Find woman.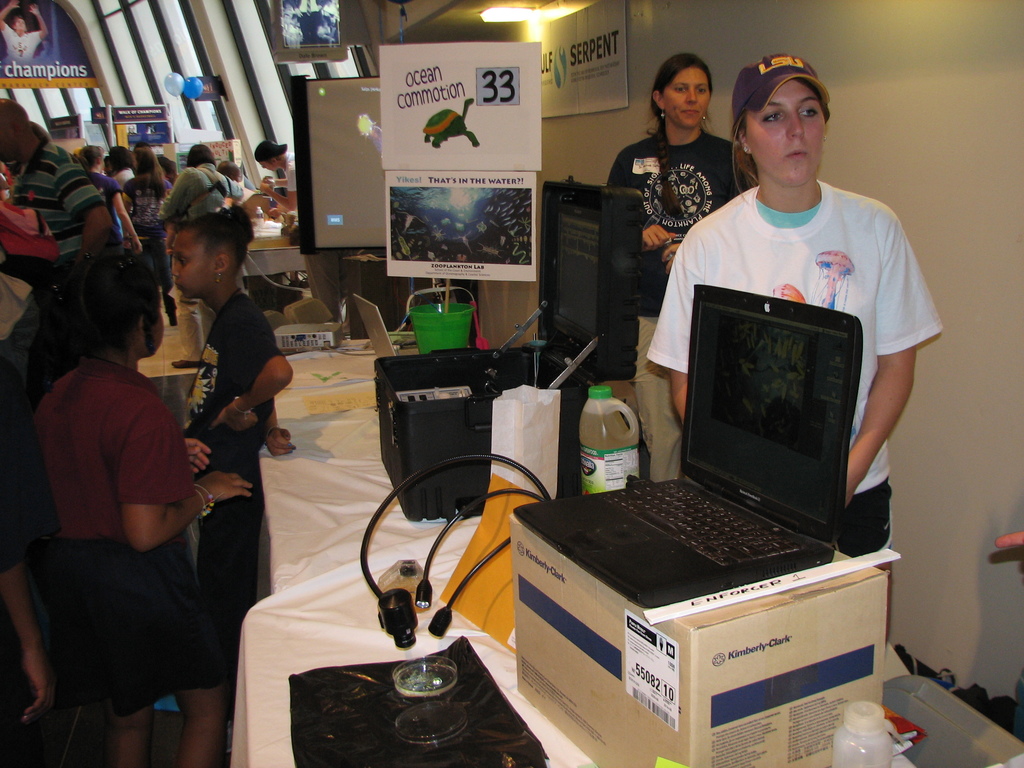
<bbox>612, 52, 753, 482</bbox>.
